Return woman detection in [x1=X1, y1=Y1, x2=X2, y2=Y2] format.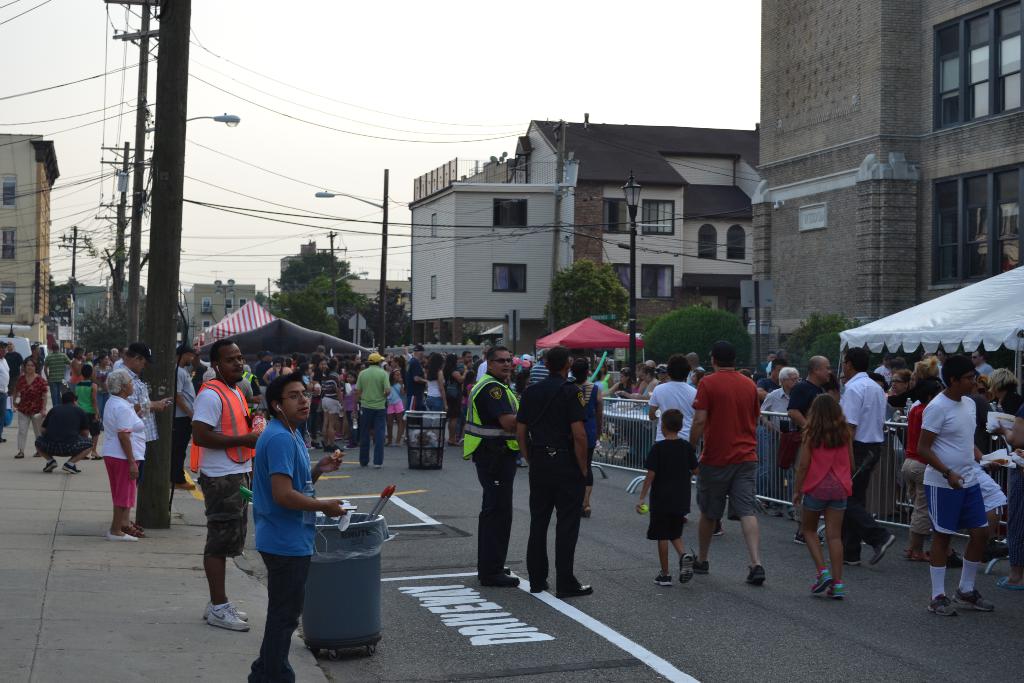
[x1=323, y1=354, x2=345, y2=456].
